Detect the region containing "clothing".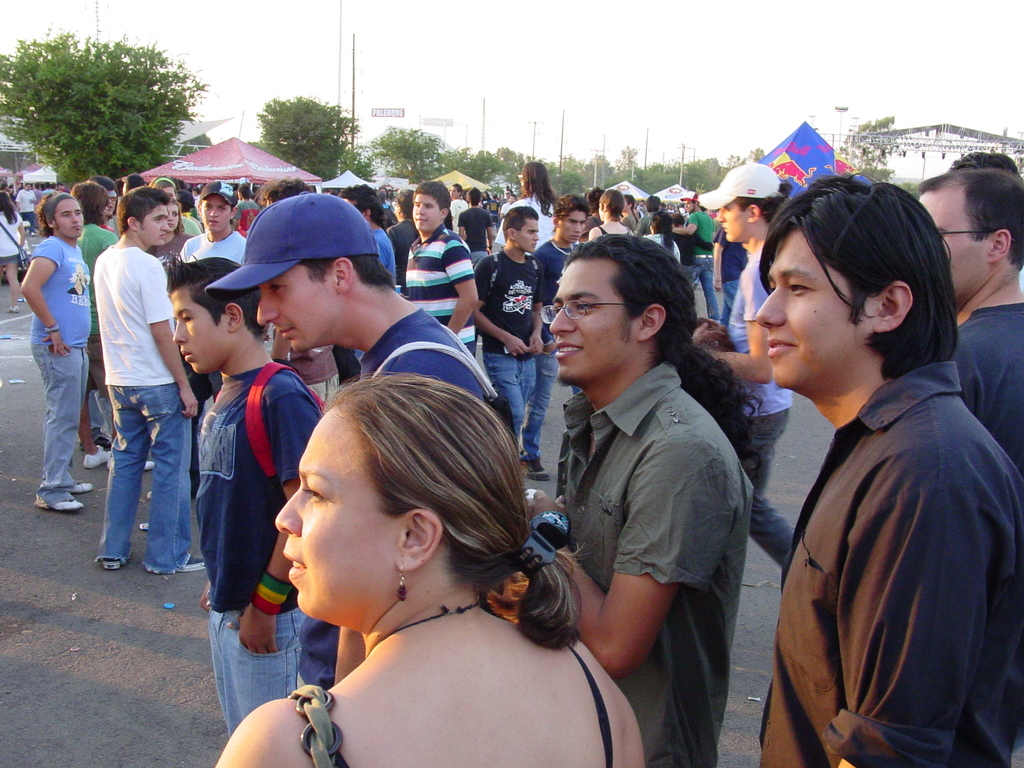
pyautogui.locateOnScreen(2, 191, 17, 210).
